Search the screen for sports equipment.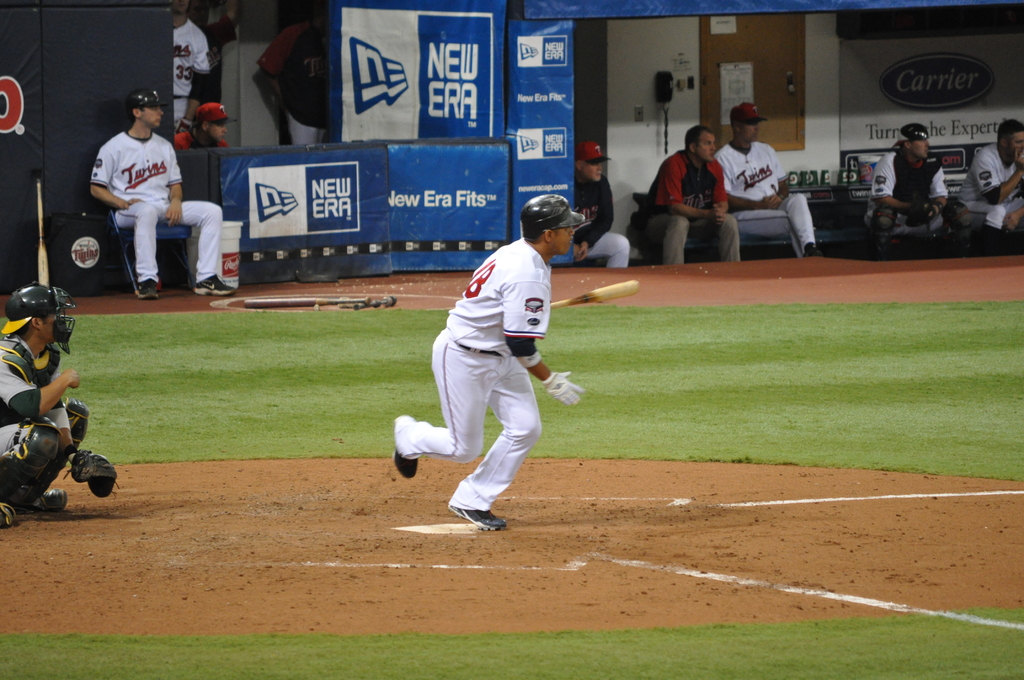
Found at {"x1": 125, "y1": 87, "x2": 168, "y2": 113}.
